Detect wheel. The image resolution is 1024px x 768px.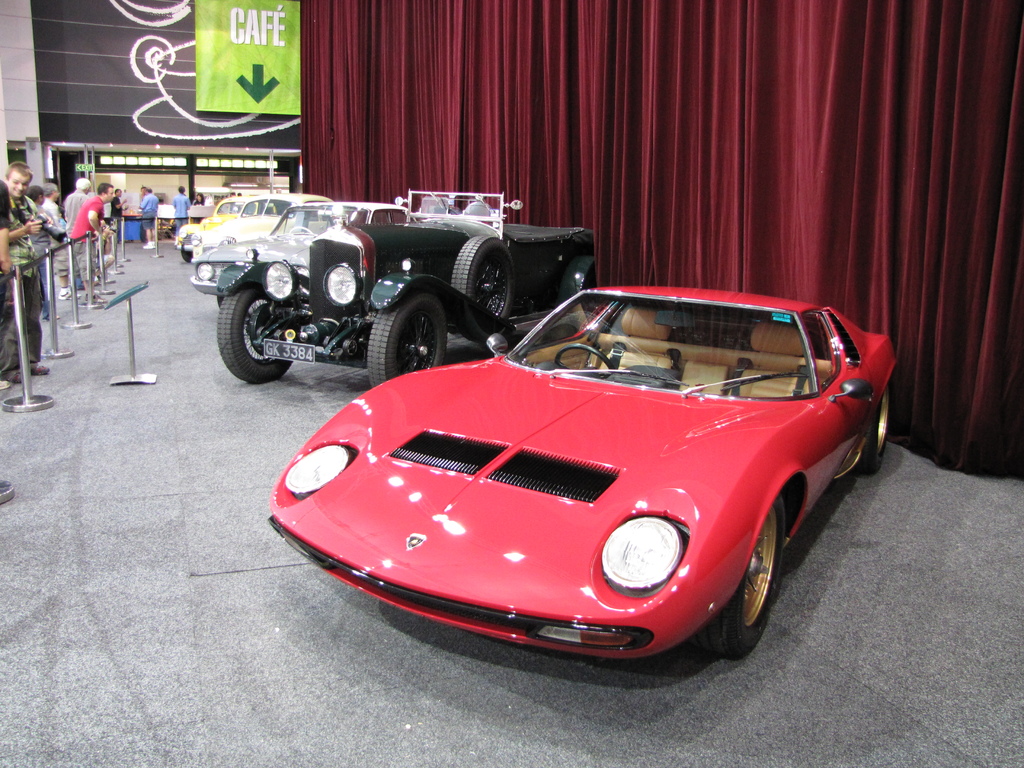
857:383:895:481.
